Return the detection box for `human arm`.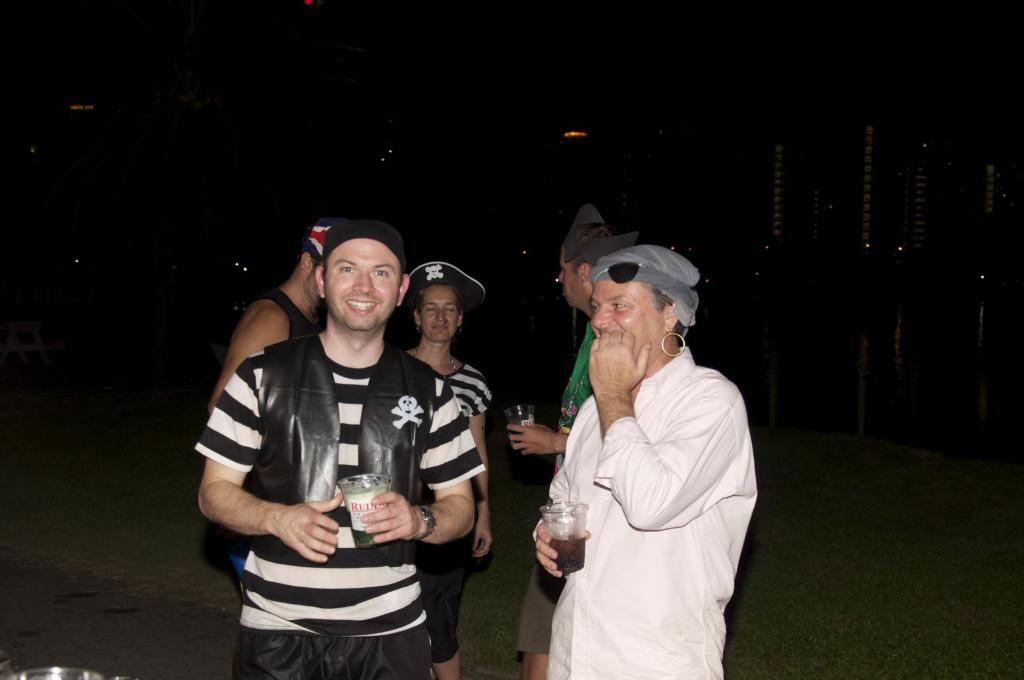
(508, 424, 579, 453).
